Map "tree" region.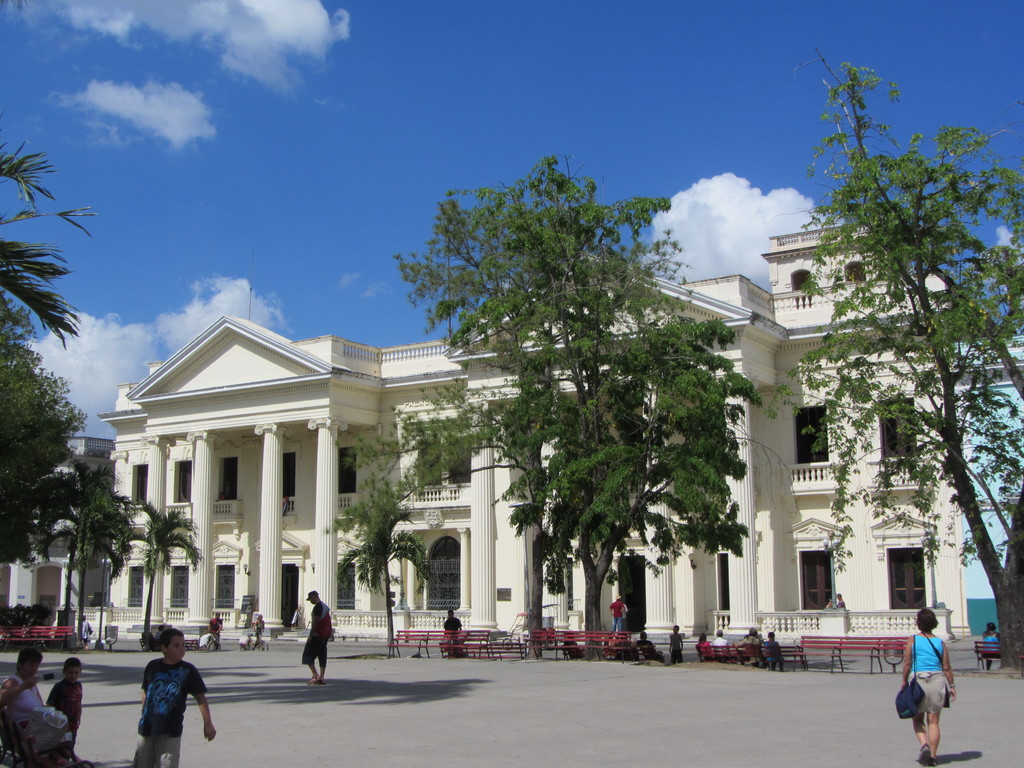
Mapped to {"x1": 128, "y1": 504, "x2": 199, "y2": 657}.
